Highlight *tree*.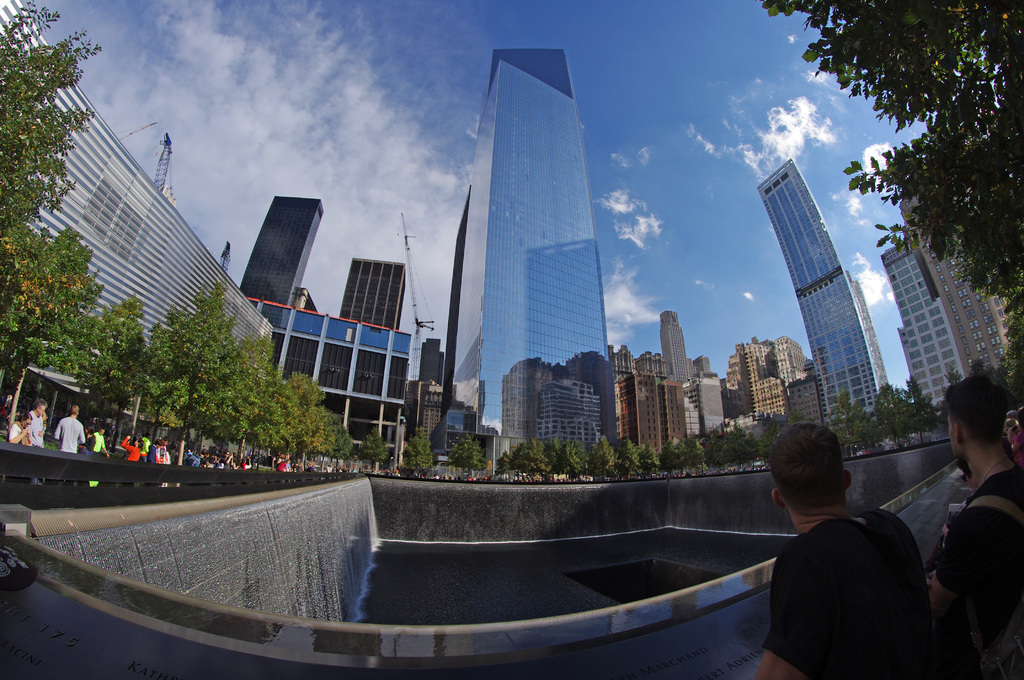
Highlighted region: x1=970, y1=291, x2=1023, y2=403.
